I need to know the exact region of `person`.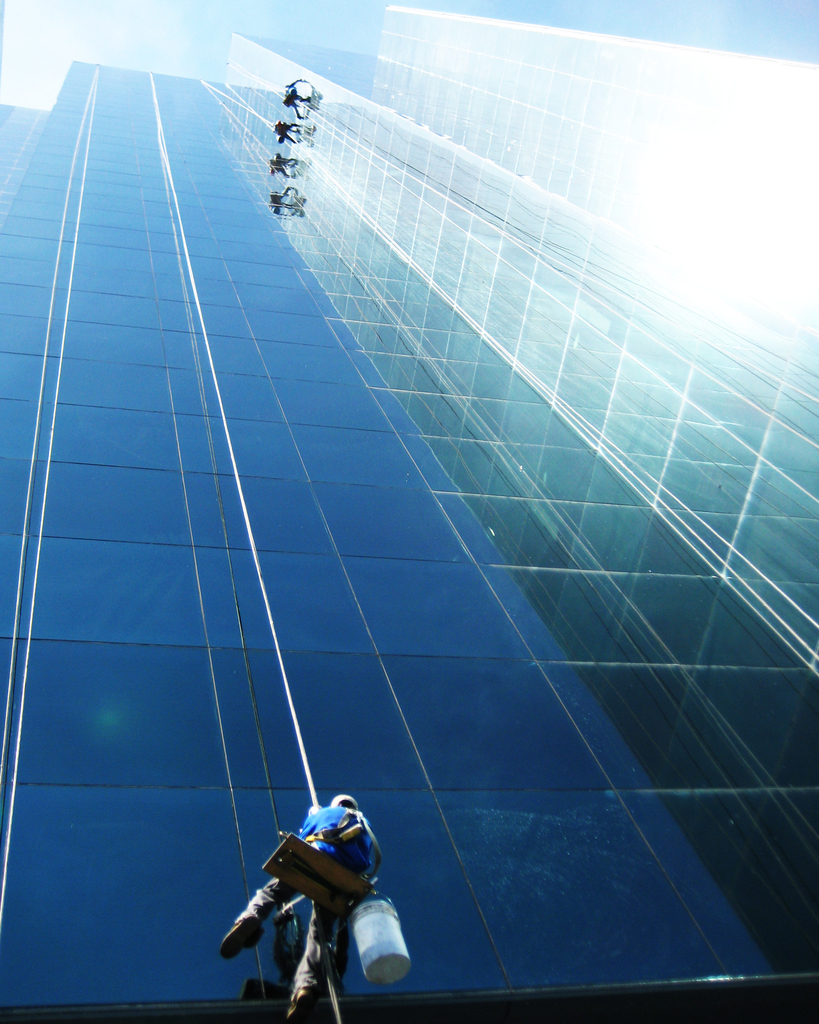
Region: rect(263, 142, 308, 188).
